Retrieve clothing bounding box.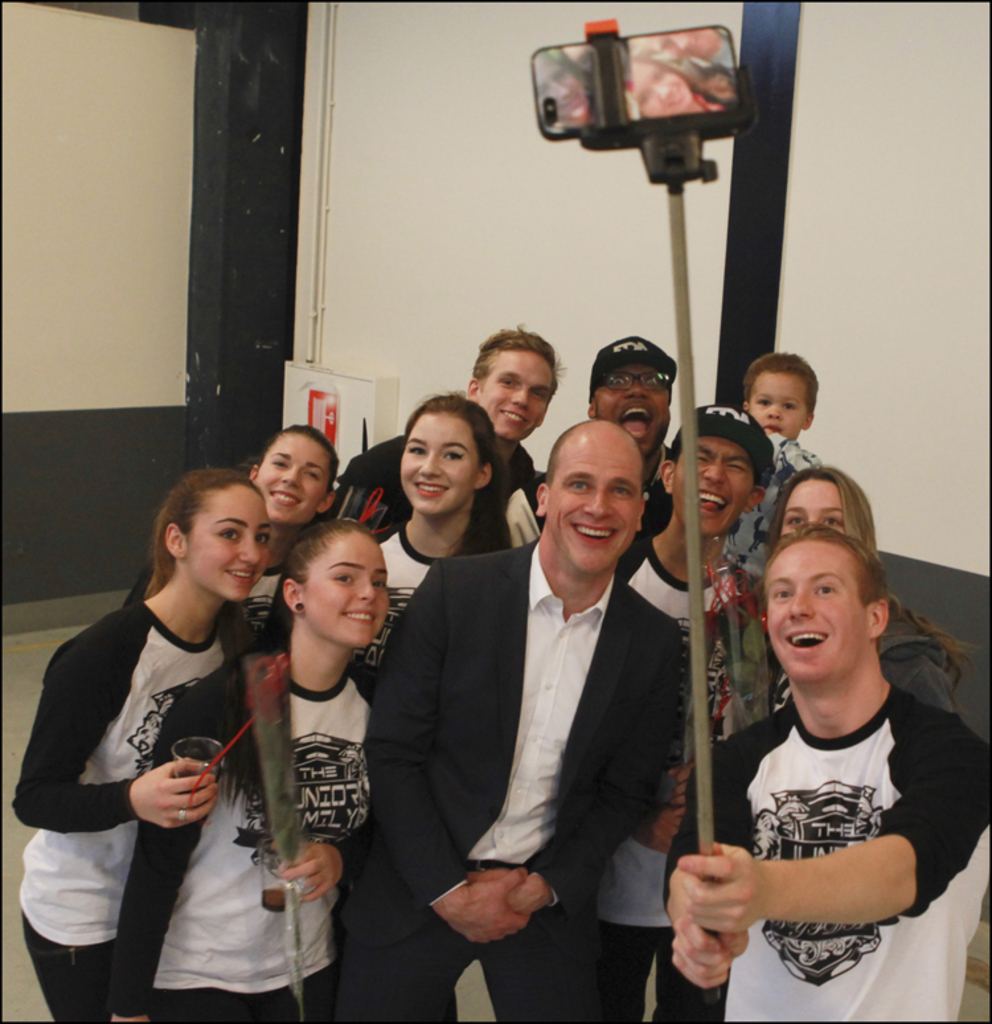
Bounding box: (left=357, top=538, right=684, bottom=1023).
